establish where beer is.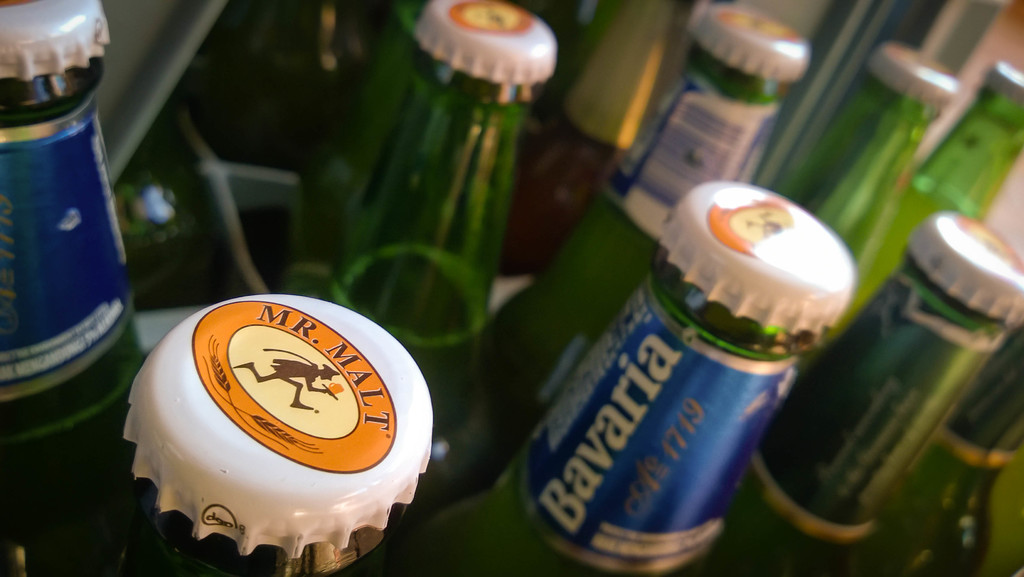
Established at <region>0, 0, 178, 576</region>.
